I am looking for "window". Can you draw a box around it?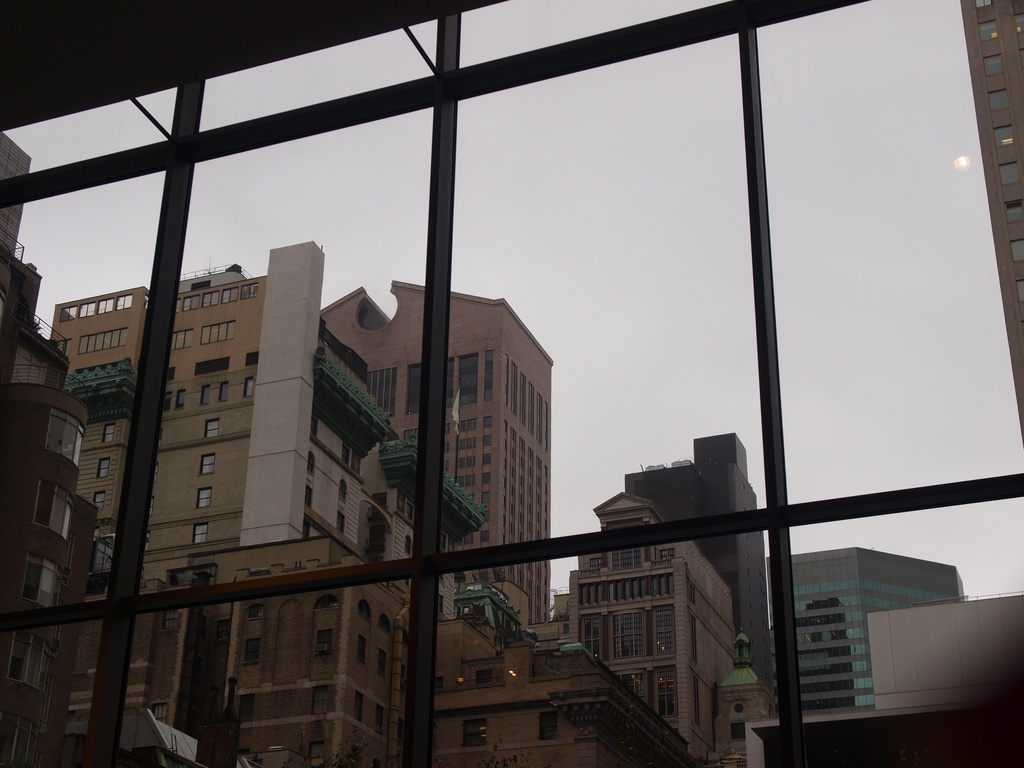
Sure, the bounding box is {"x1": 99, "y1": 458, "x2": 109, "y2": 479}.
